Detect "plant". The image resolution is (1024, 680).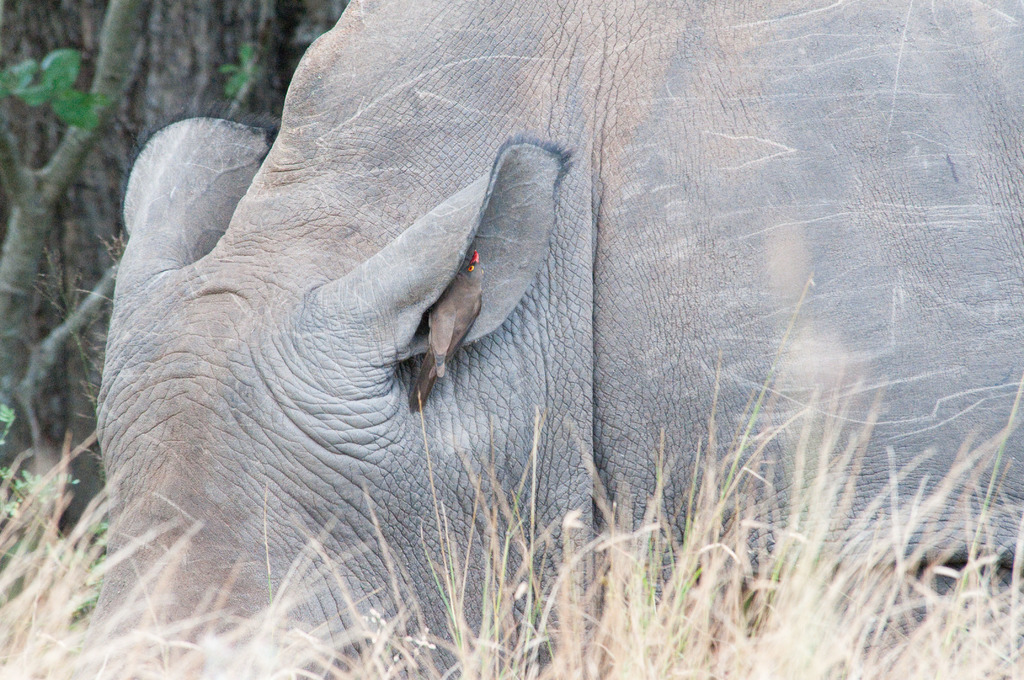
bbox=[0, 399, 109, 627].
